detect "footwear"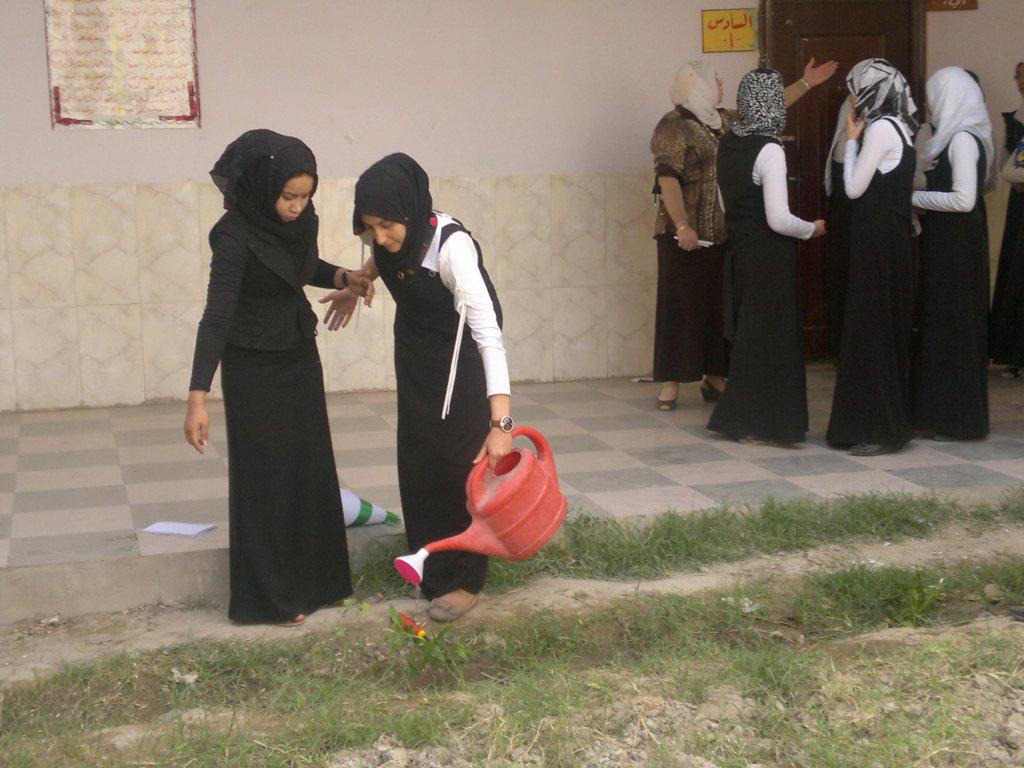
738,432,768,442
